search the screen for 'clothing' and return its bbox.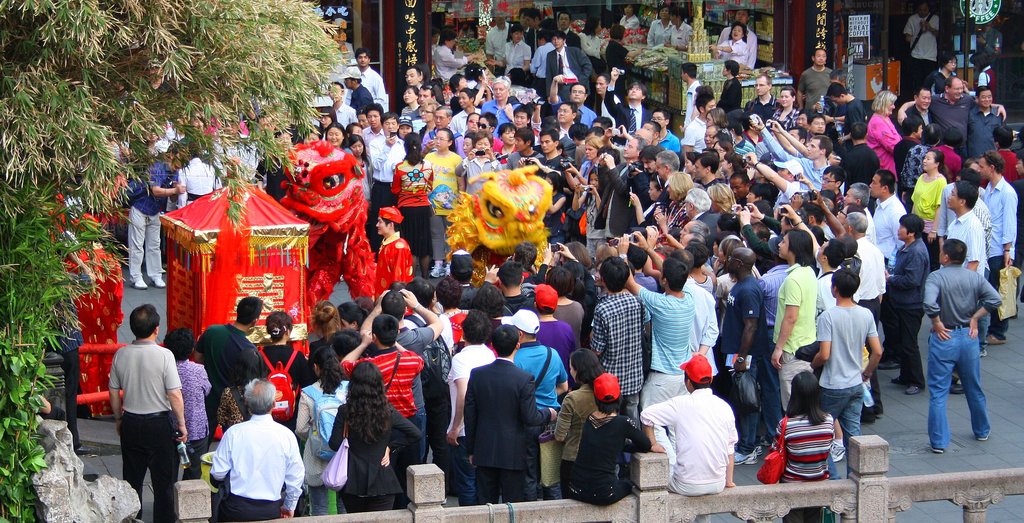
Found: <bbox>843, 95, 877, 147</bbox>.
